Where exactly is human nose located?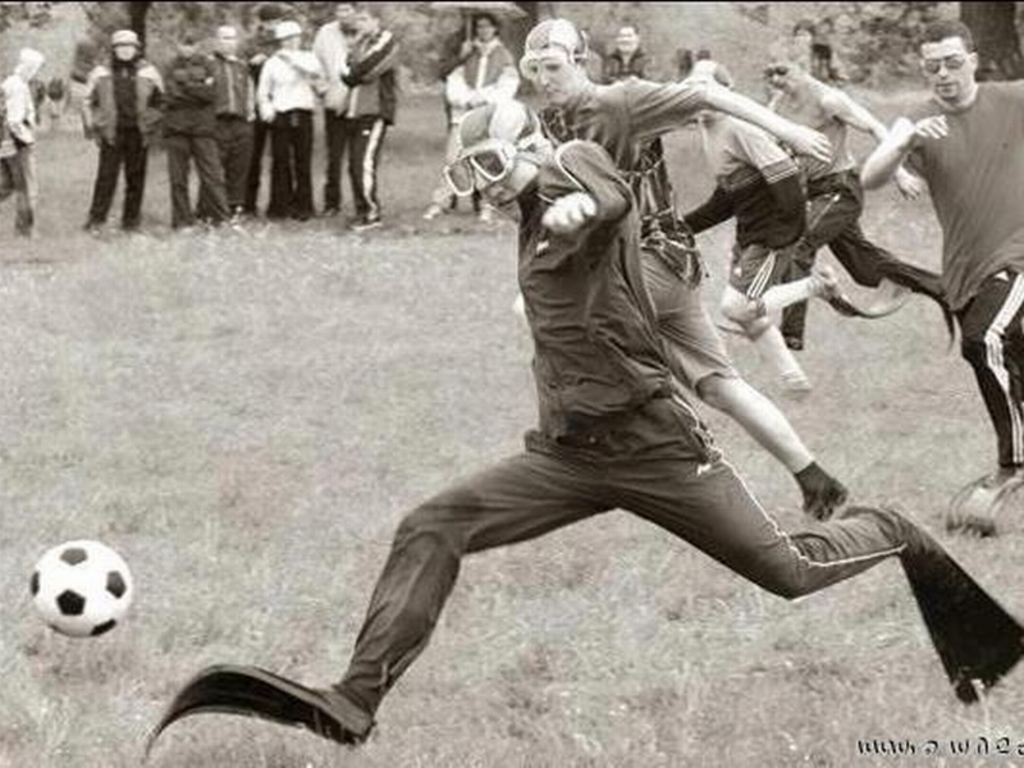
Its bounding box is locate(540, 64, 541, 84).
